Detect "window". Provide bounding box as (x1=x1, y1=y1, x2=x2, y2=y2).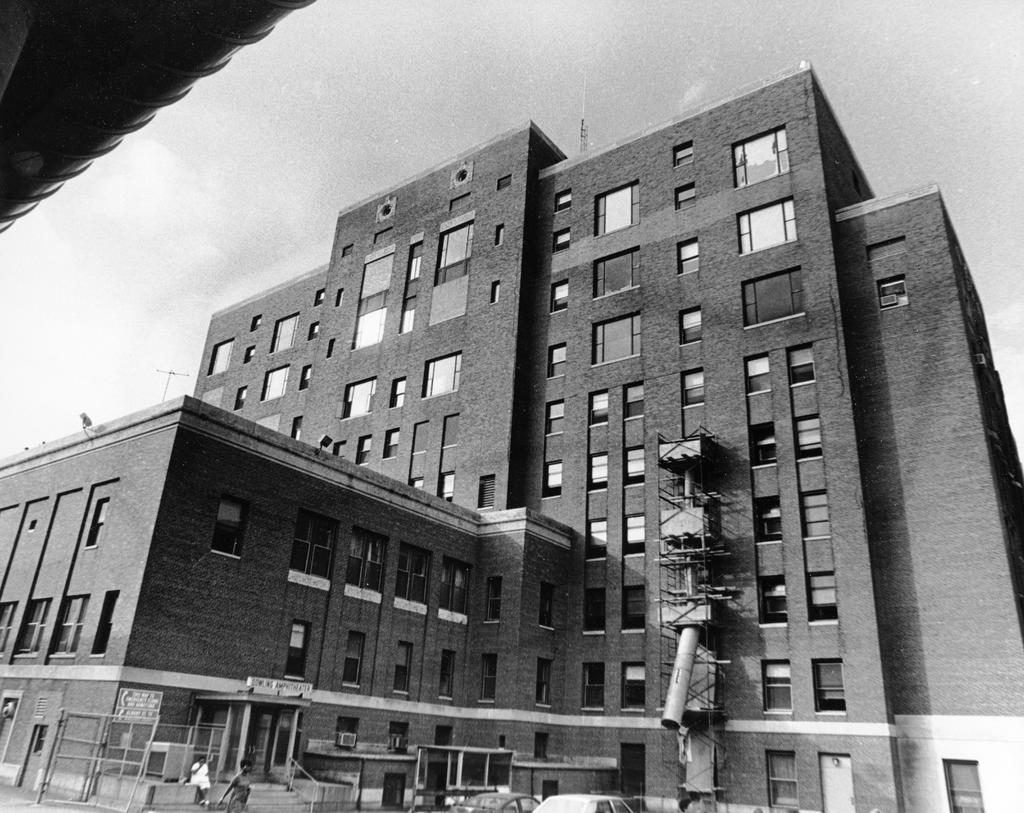
(x1=398, y1=308, x2=418, y2=337).
